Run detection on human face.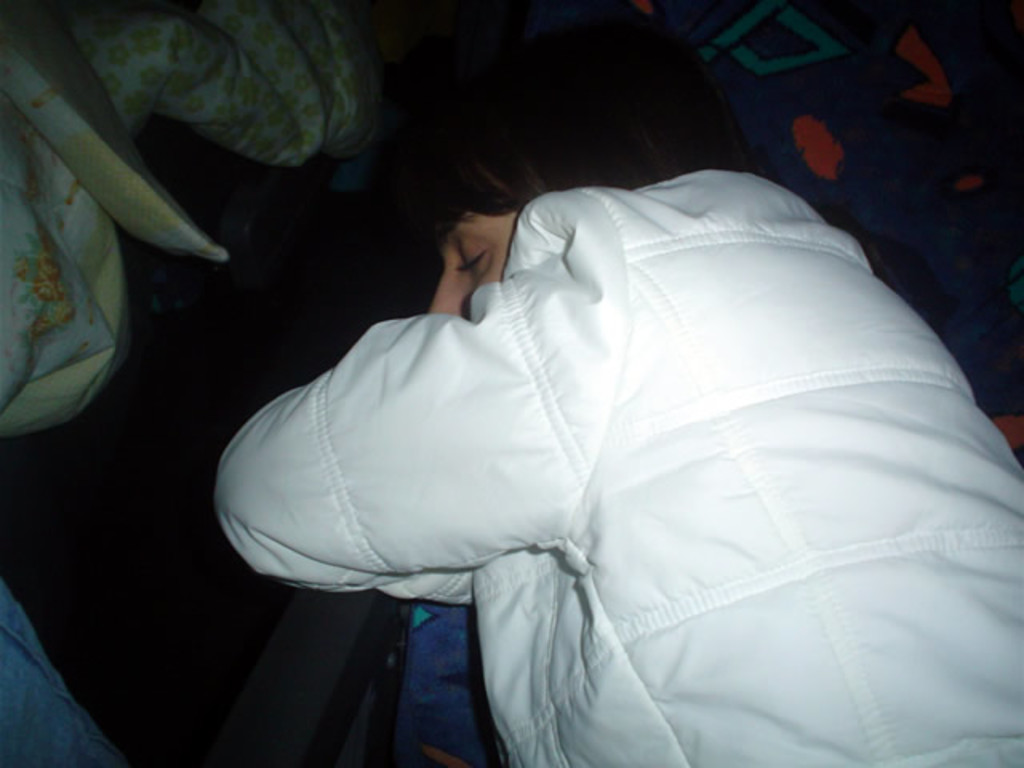
Result: (426,203,518,322).
